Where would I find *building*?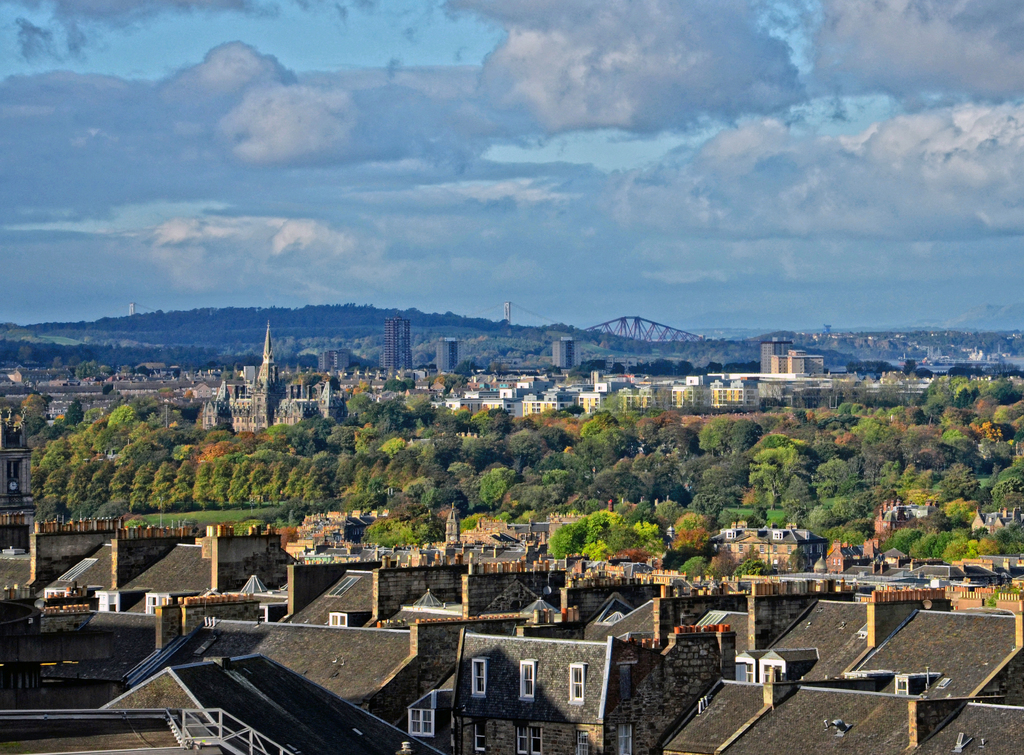
At 760 333 824 372.
